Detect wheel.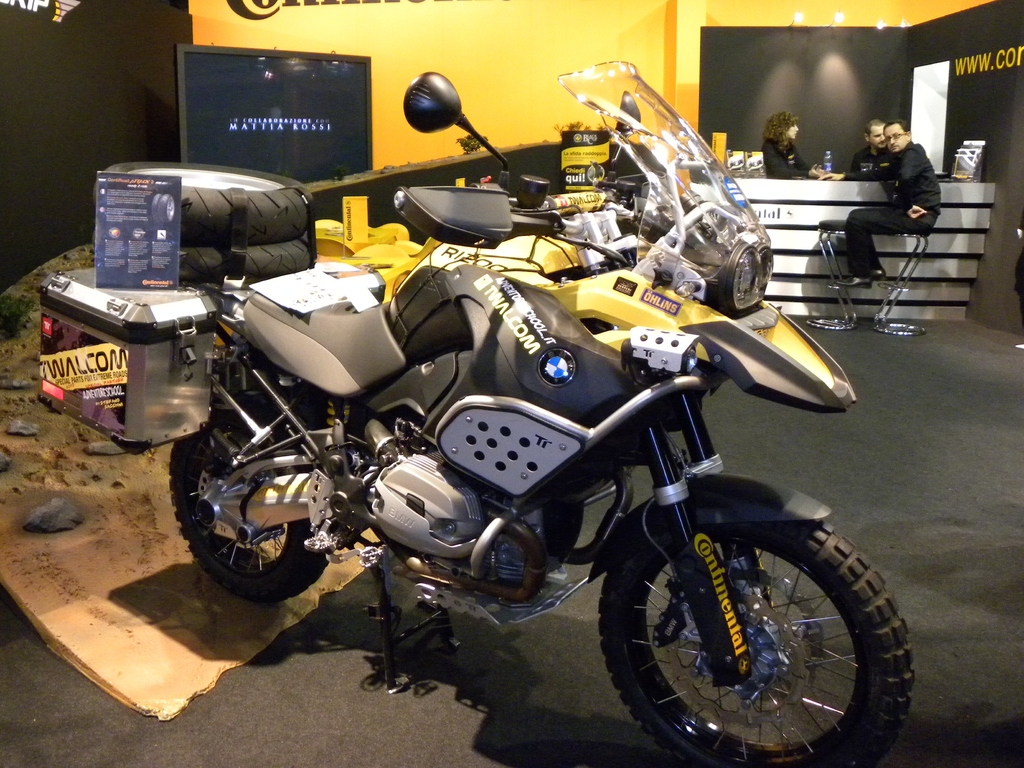
Detected at (88, 156, 321, 242).
